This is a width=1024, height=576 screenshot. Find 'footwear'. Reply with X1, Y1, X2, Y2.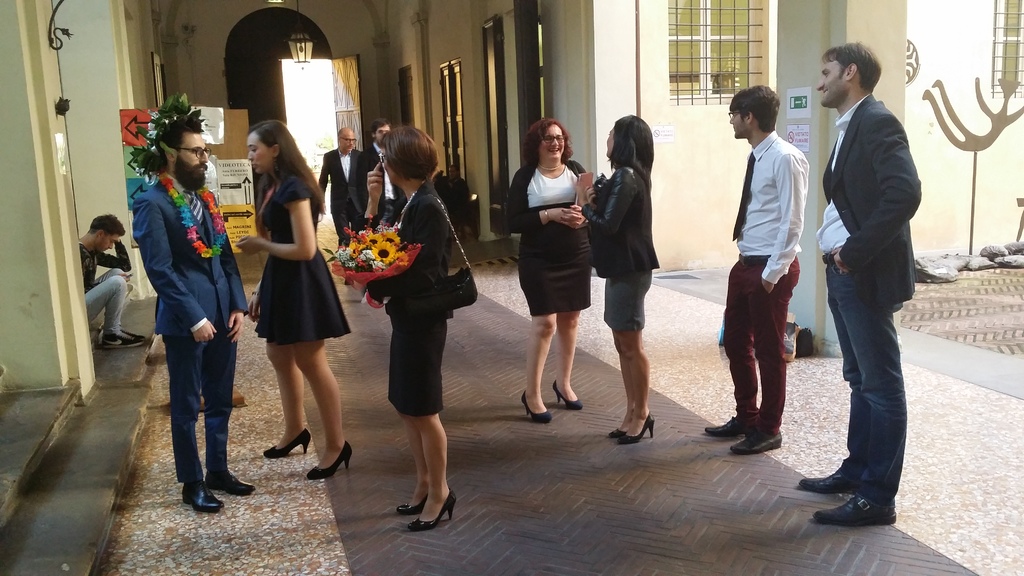
810, 458, 898, 523.
